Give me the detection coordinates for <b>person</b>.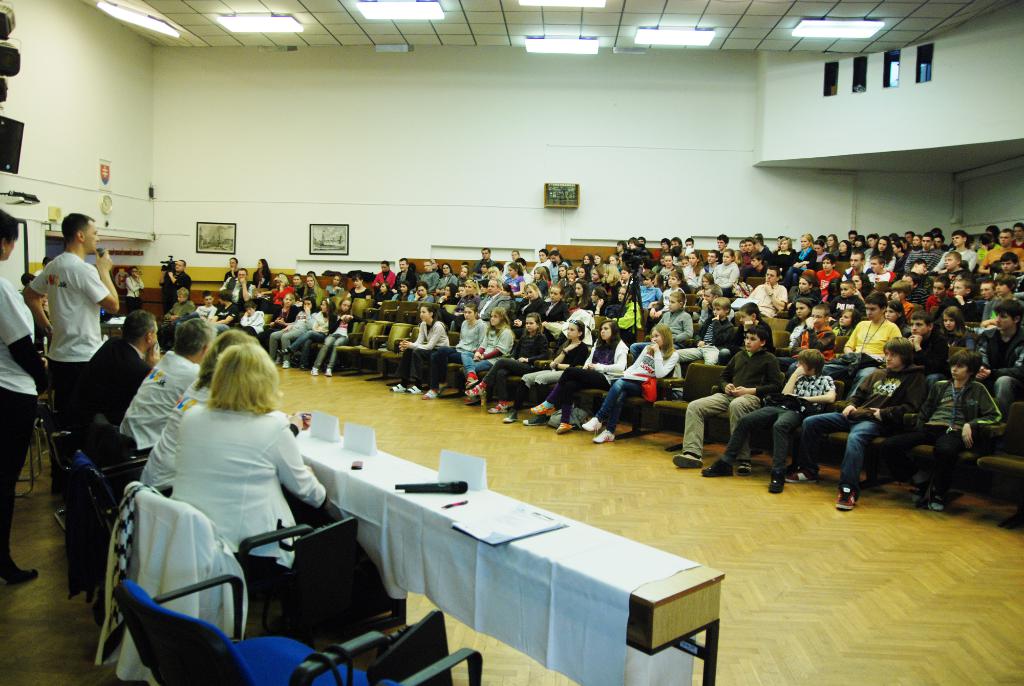
[764,340,910,513].
